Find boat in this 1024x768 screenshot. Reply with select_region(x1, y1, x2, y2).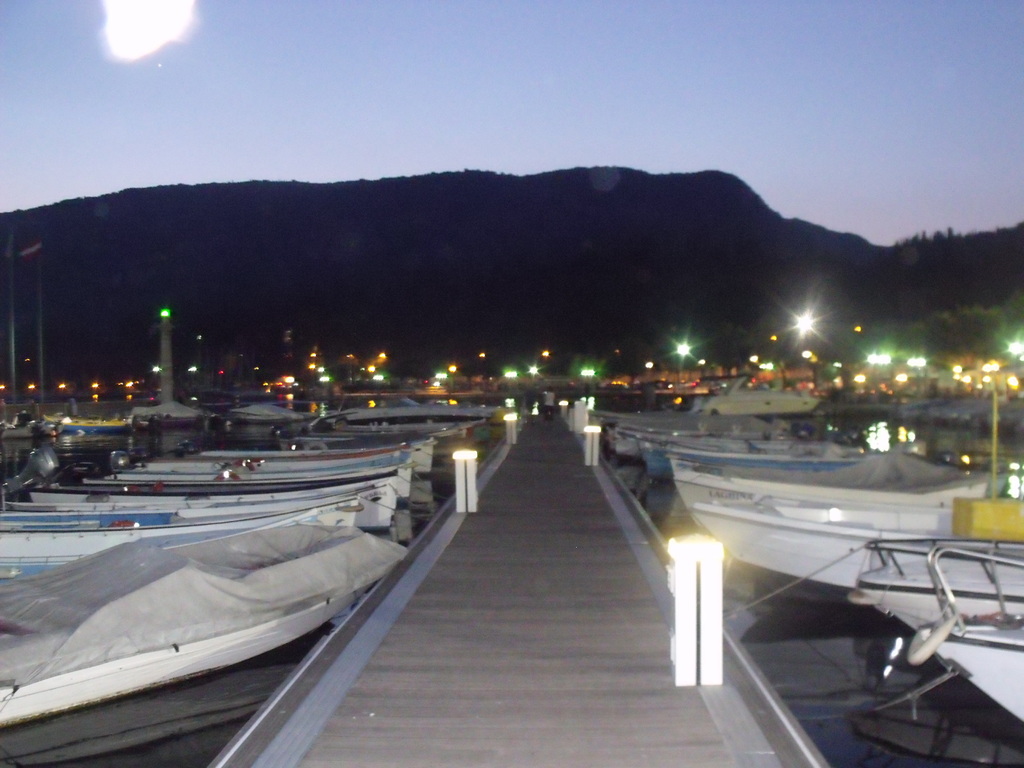
select_region(109, 433, 415, 484).
